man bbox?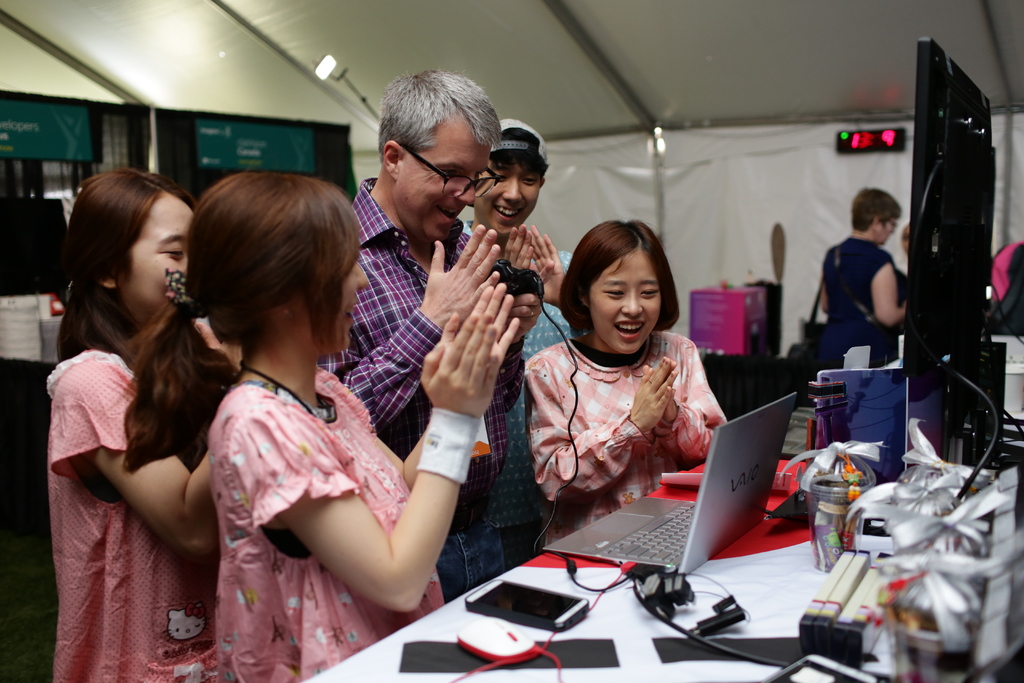
459, 123, 575, 442
